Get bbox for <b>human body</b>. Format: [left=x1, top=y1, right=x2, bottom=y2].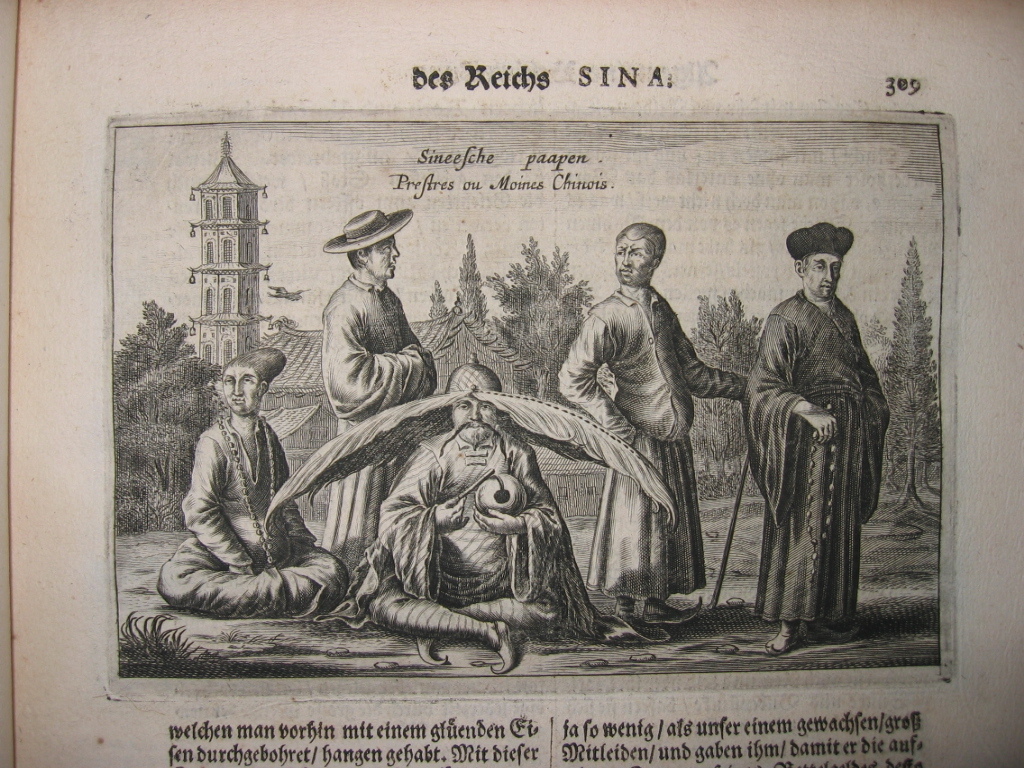
[left=363, top=349, right=597, bottom=656].
